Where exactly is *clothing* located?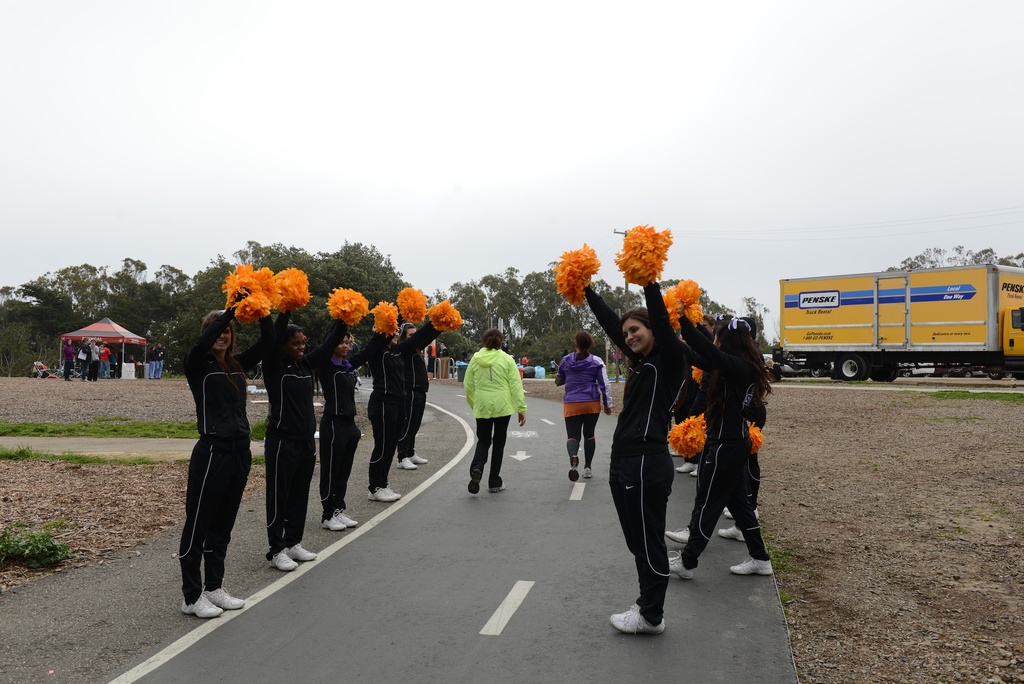
Its bounding box is bbox=(401, 339, 438, 468).
